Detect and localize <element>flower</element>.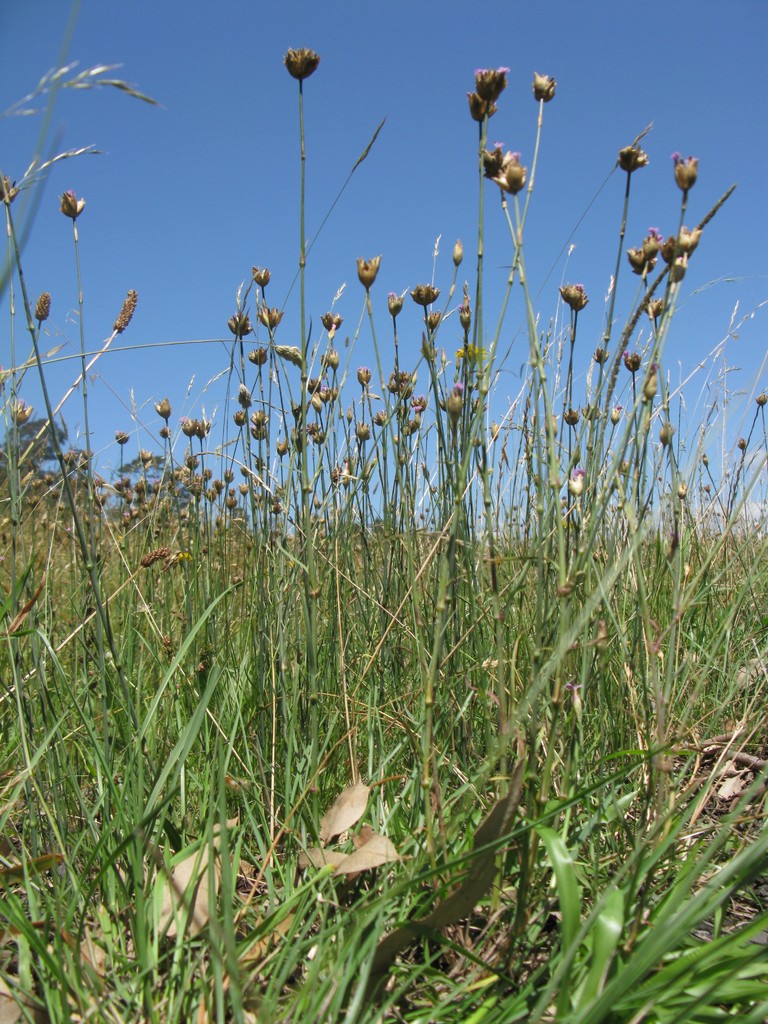
Localized at x1=671 y1=152 x2=701 y2=194.
